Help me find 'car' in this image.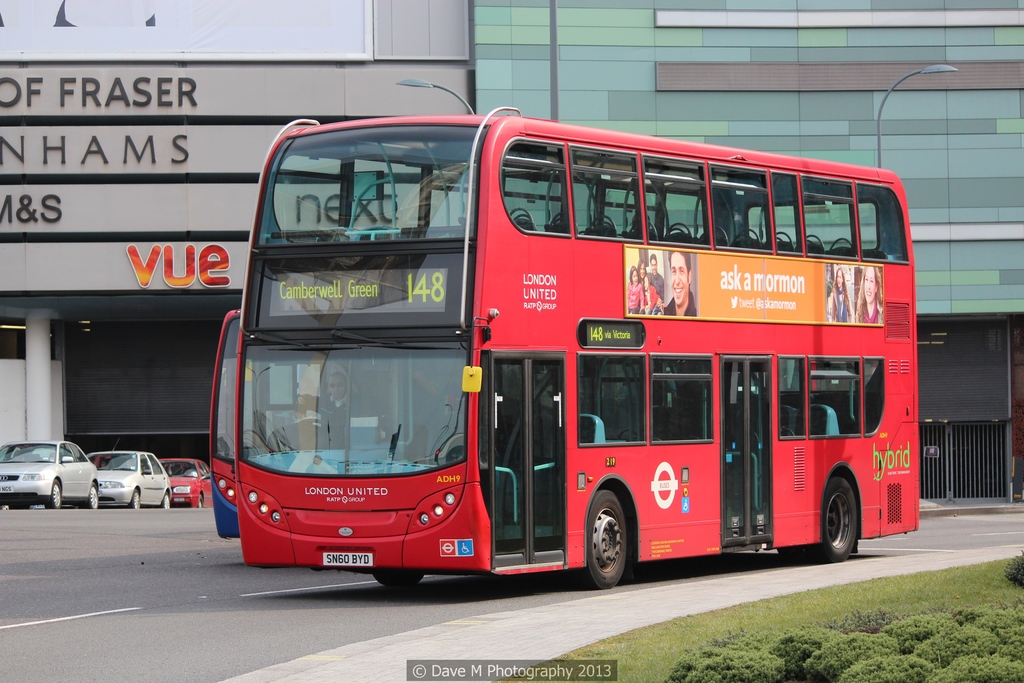
Found it: x1=0 y1=438 x2=97 y2=510.
